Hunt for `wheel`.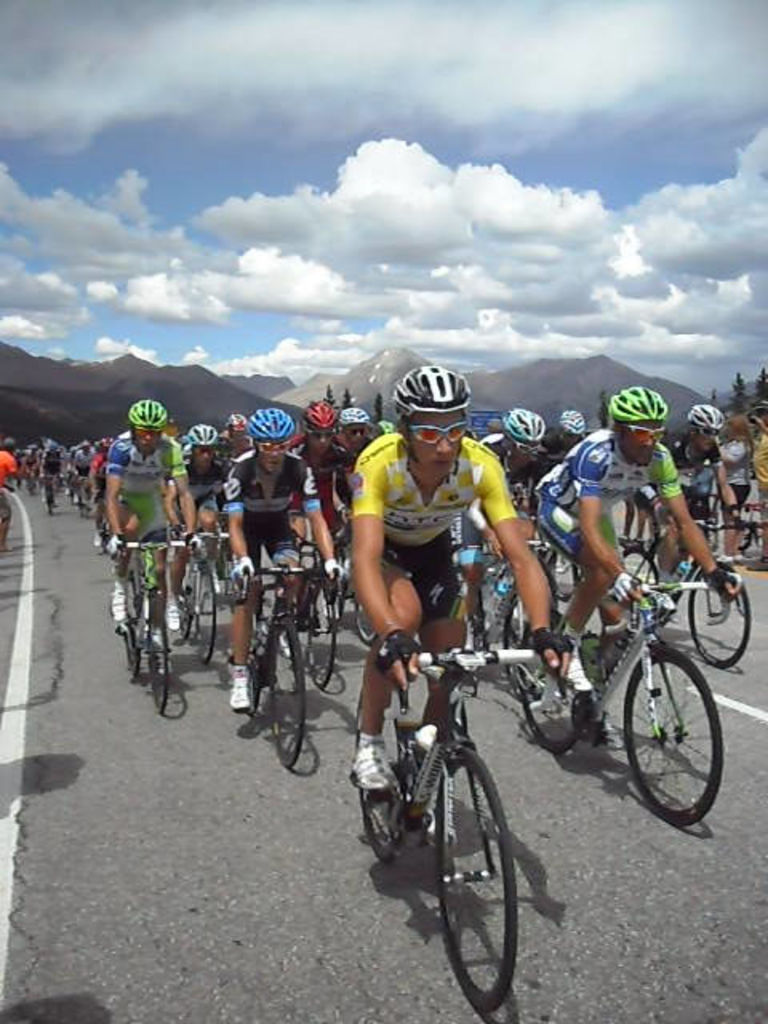
Hunted down at <box>179,570,194,638</box>.
